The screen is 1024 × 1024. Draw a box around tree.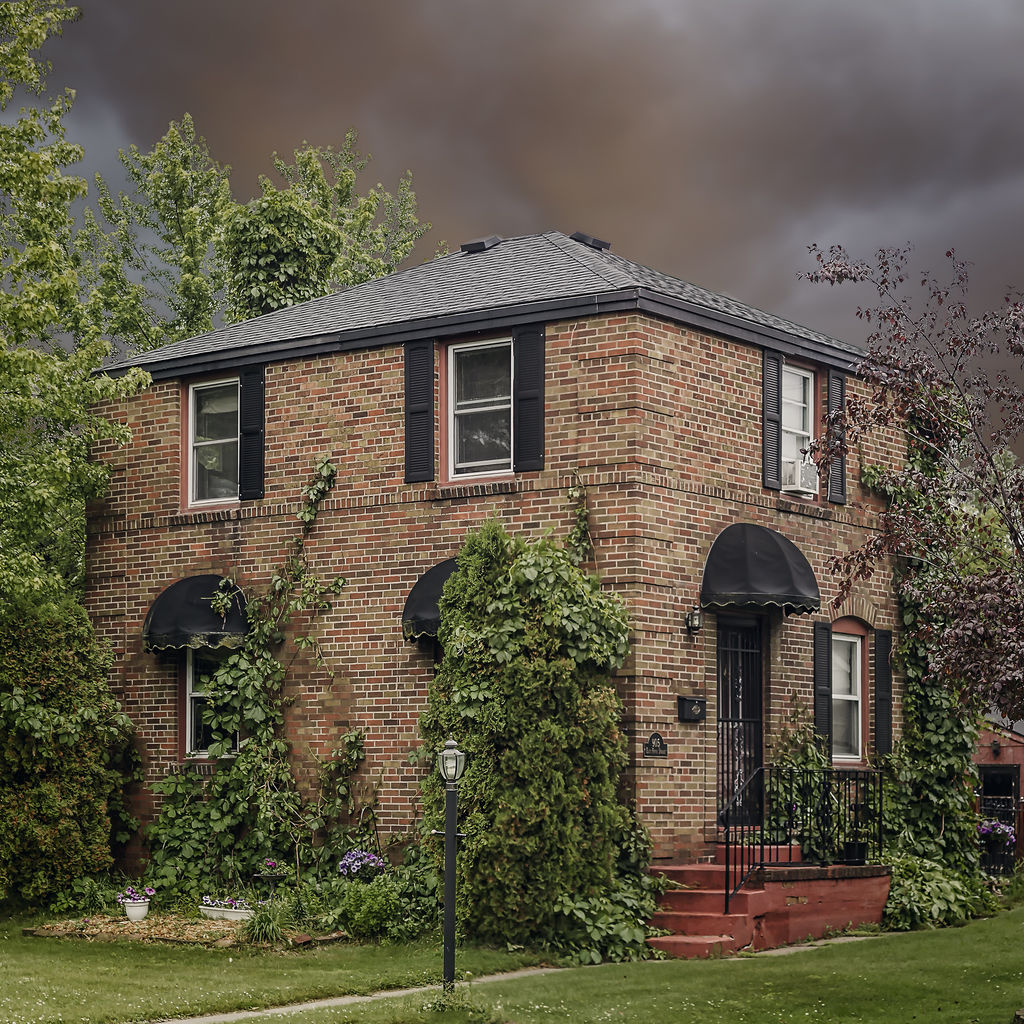
<bbox>0, 0, 140, 908</bbox>.
